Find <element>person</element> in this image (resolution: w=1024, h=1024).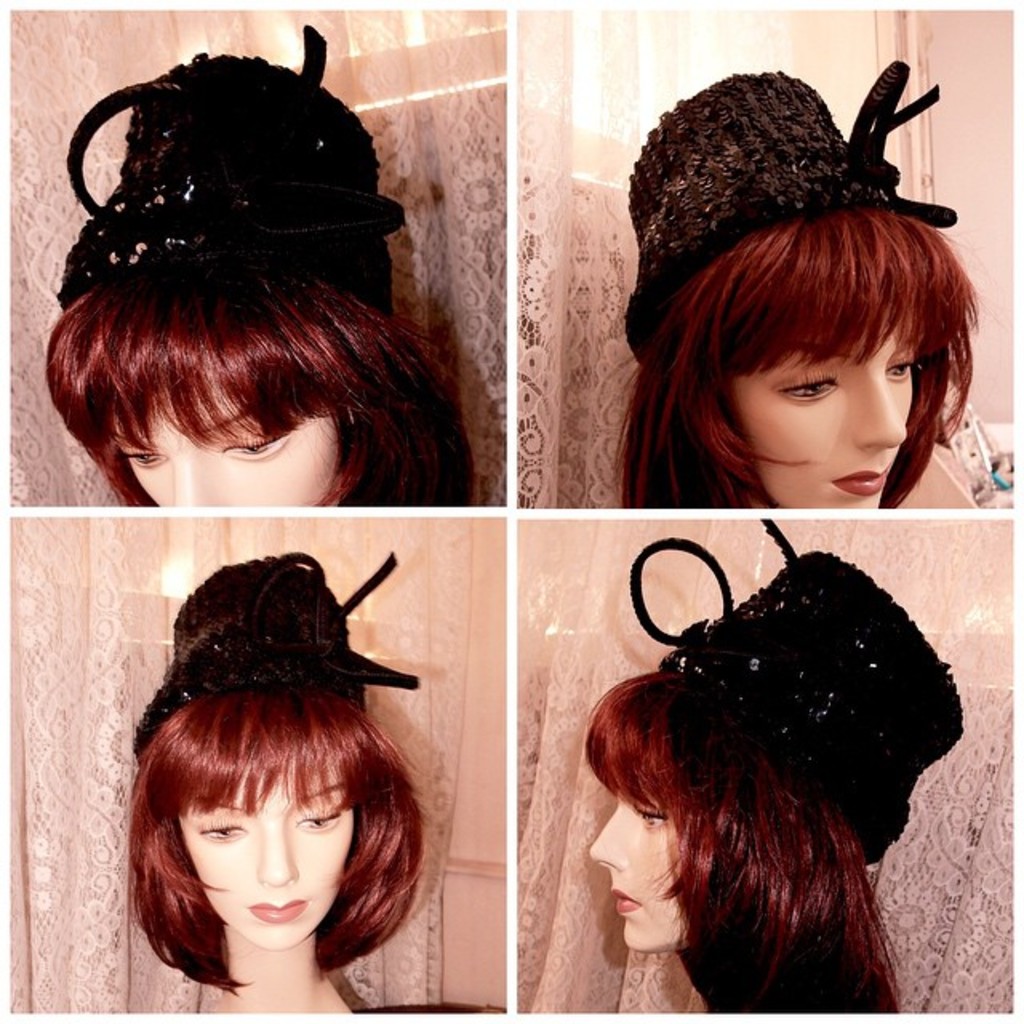
[left=96, top=605, right=480, bottom=1023].
